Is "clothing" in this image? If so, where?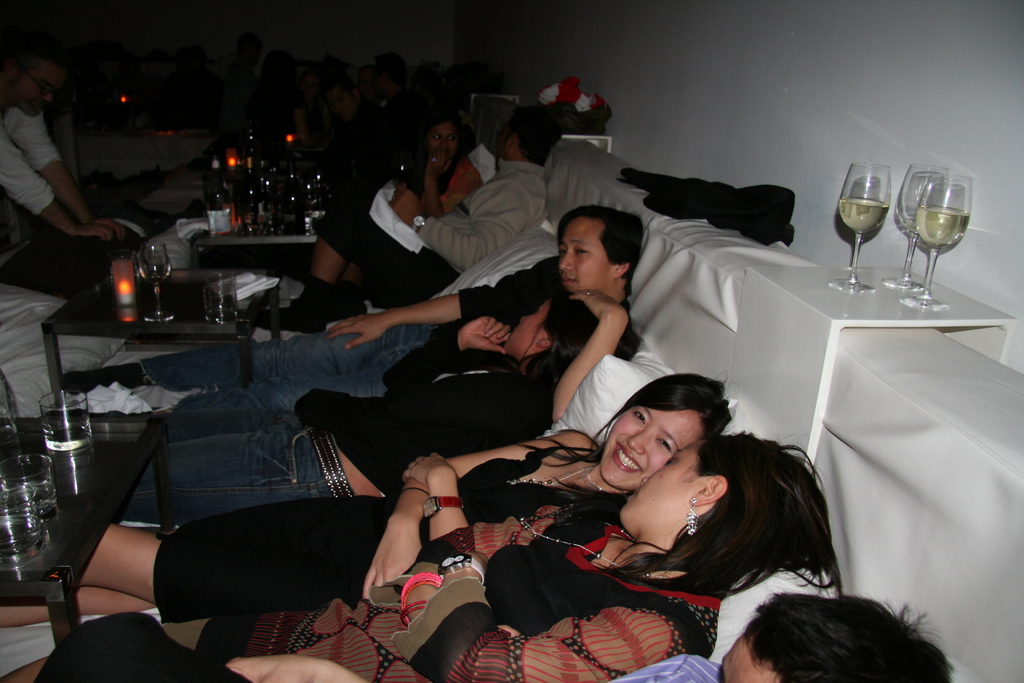
Yes, at BBox(123, 329, 559, 529).
